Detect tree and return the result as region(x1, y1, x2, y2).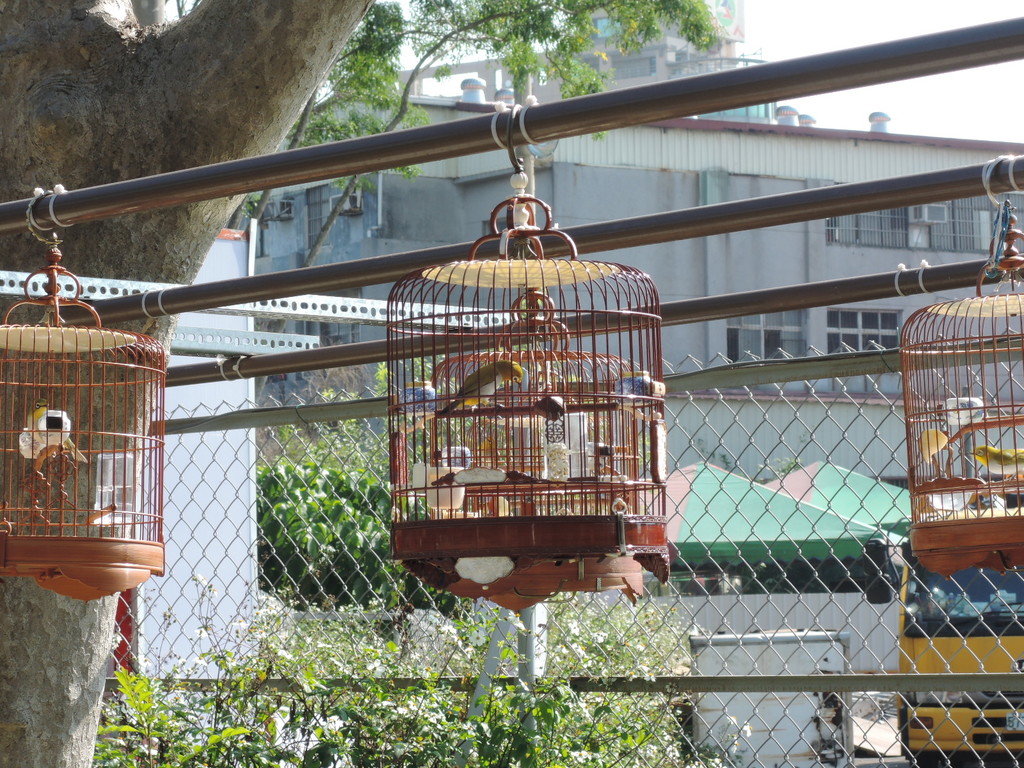
region(253, 357, 467, 624).
